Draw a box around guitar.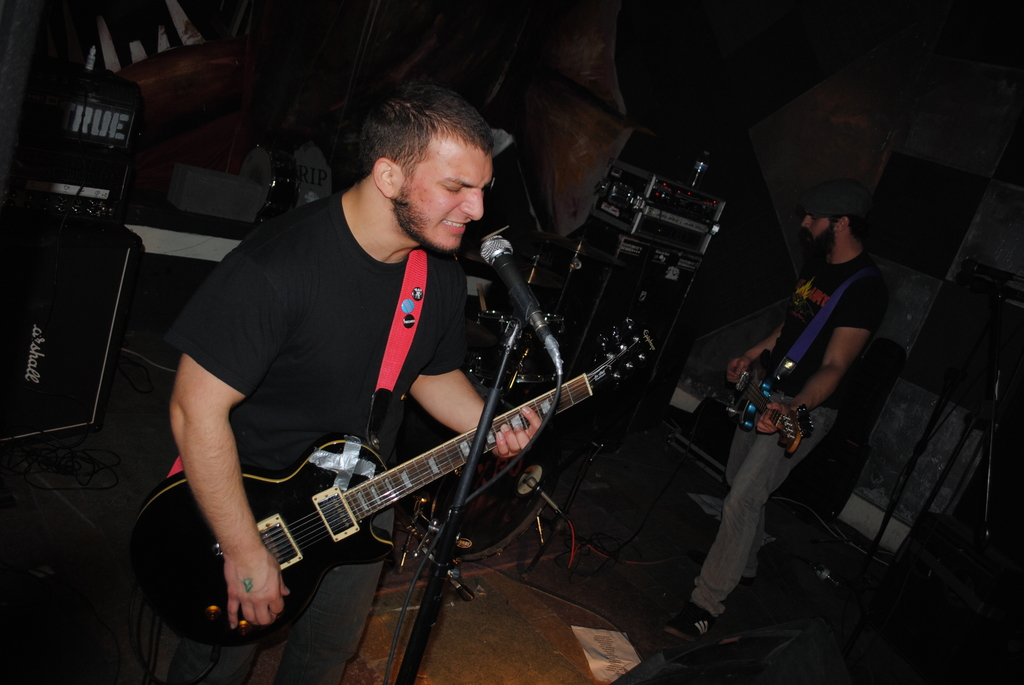
710,358,817,460.
